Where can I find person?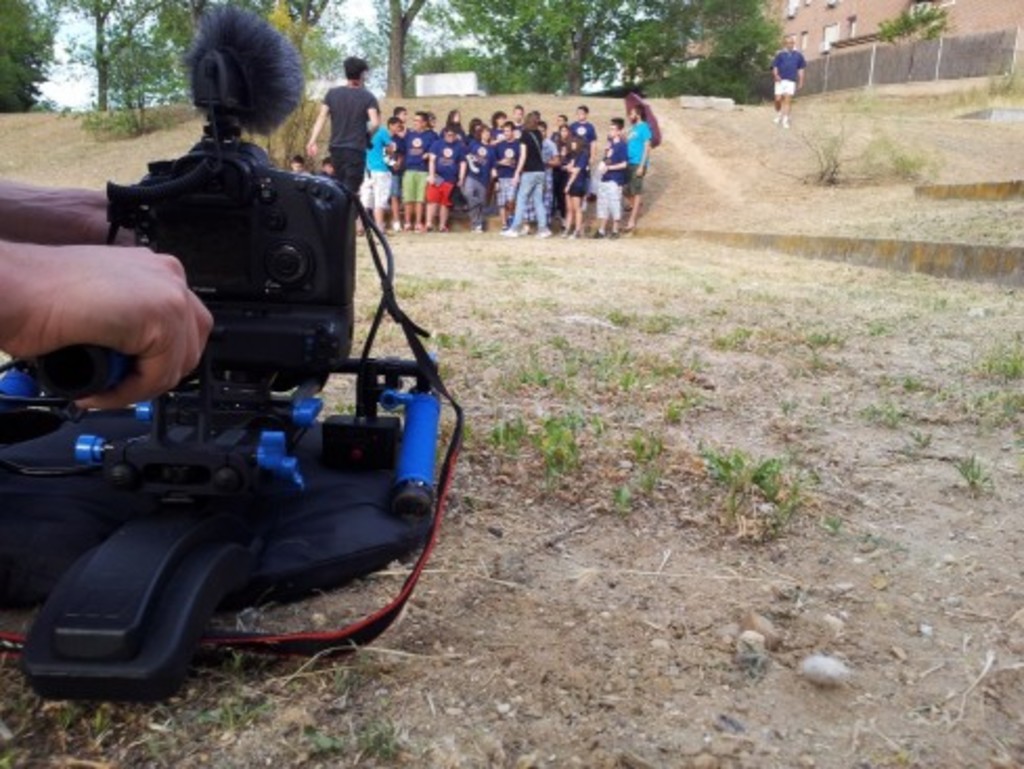
You can find it at <region>771, 36, 812, 126</region>.
